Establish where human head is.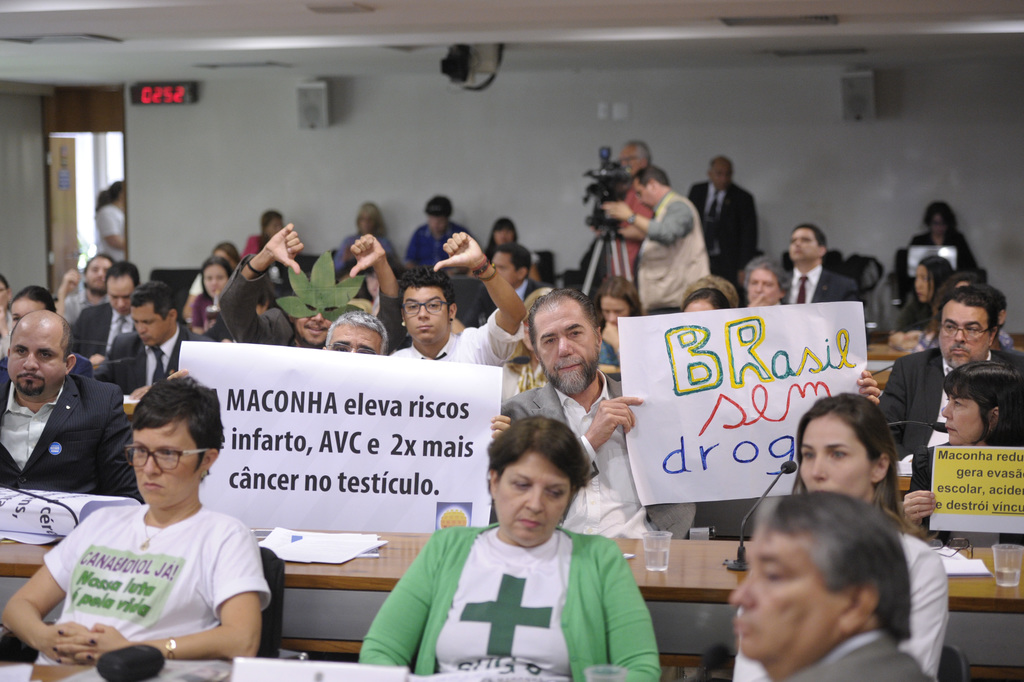
Established at left=483, top=417, right=593, bottom=546.
